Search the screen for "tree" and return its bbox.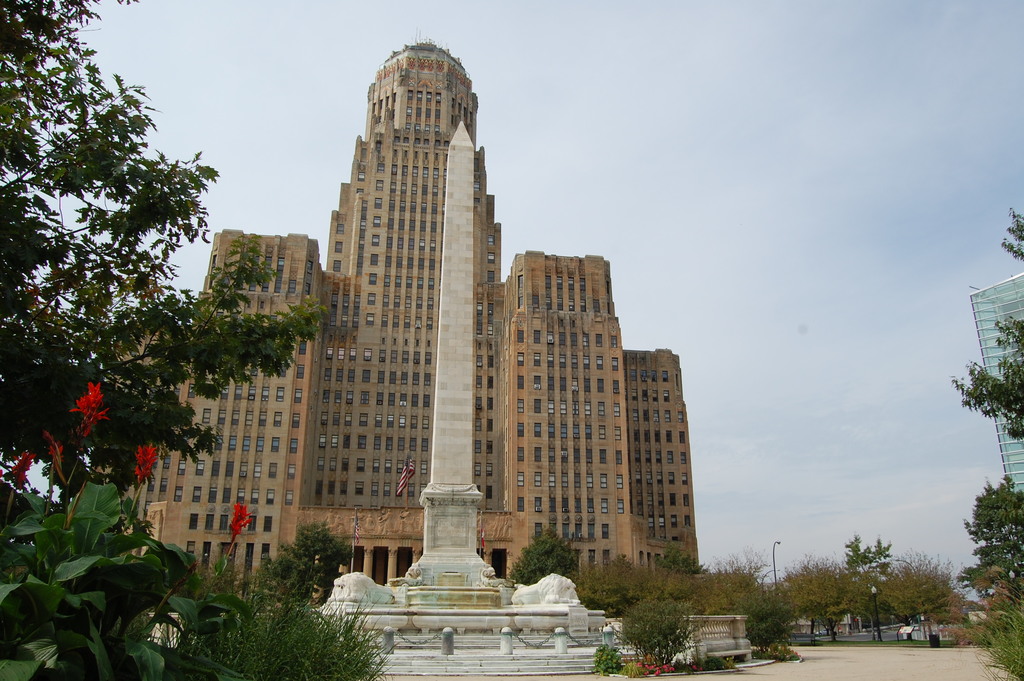
Found: bbox=(998, 204, 1023, 267).
